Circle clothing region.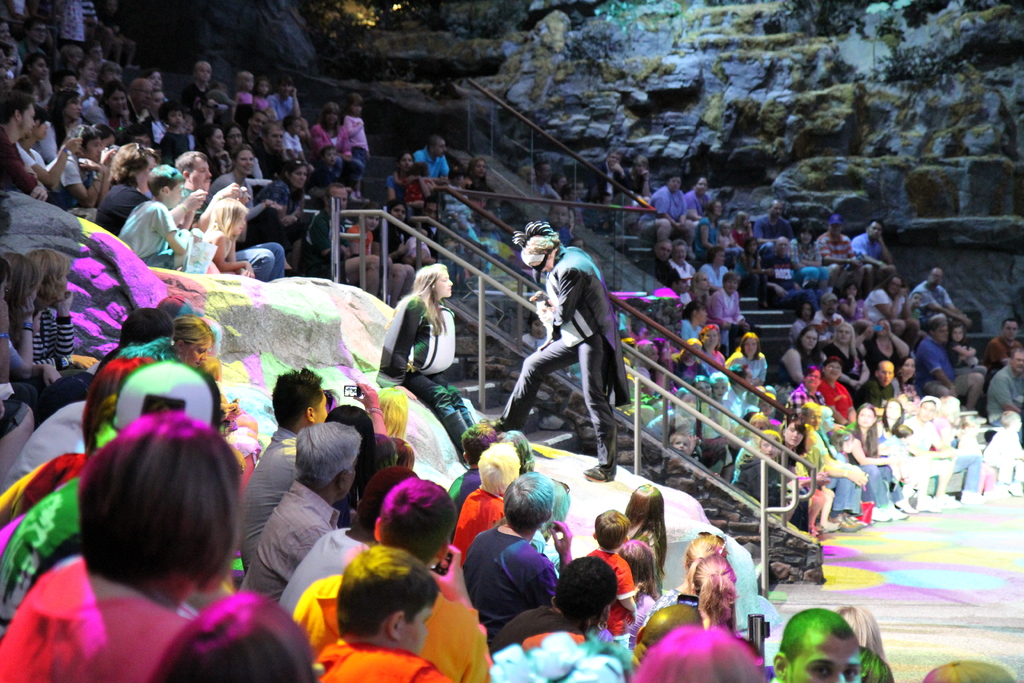
Region: 908:420:957:495.
